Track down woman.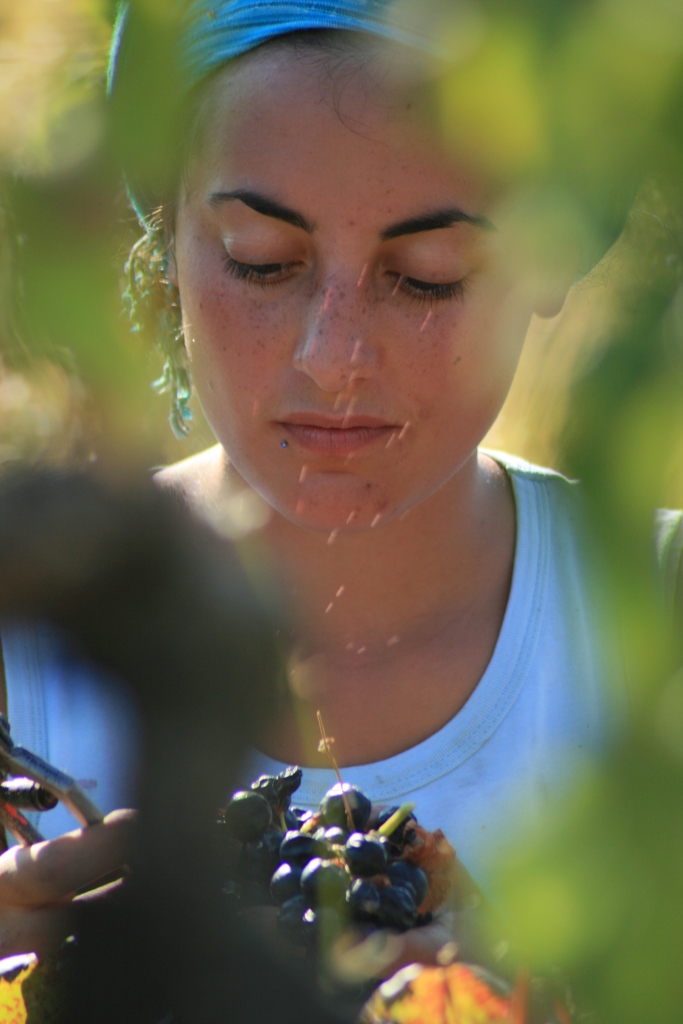
Tracked to box=[43, 29, 646, 989].
